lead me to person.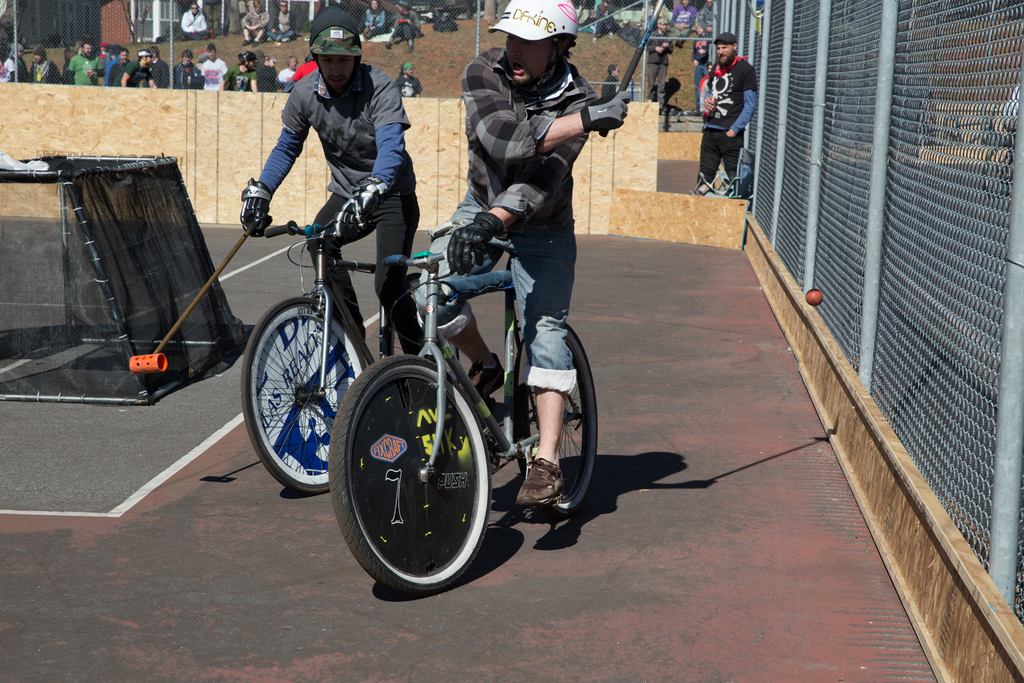
Lead to {"left": 645, "top": 12, "right": 676, "bottom": 117}.
